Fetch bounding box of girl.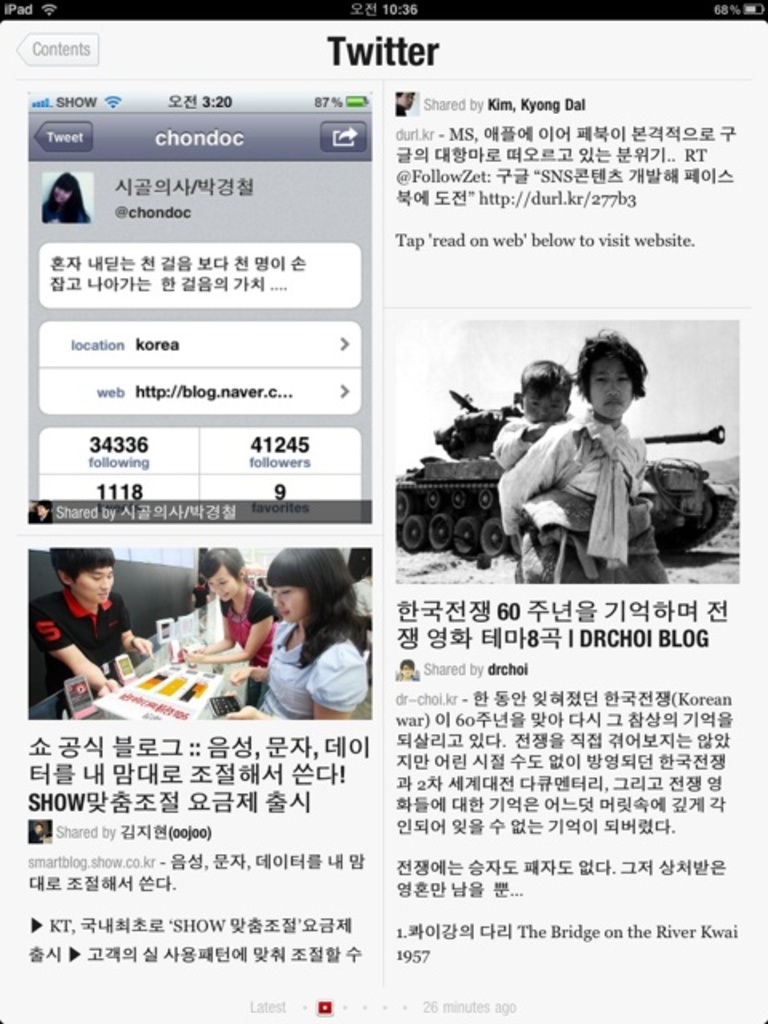
Bbox: pyautogui.locateOnScreen(248, 563, 362, 718).
